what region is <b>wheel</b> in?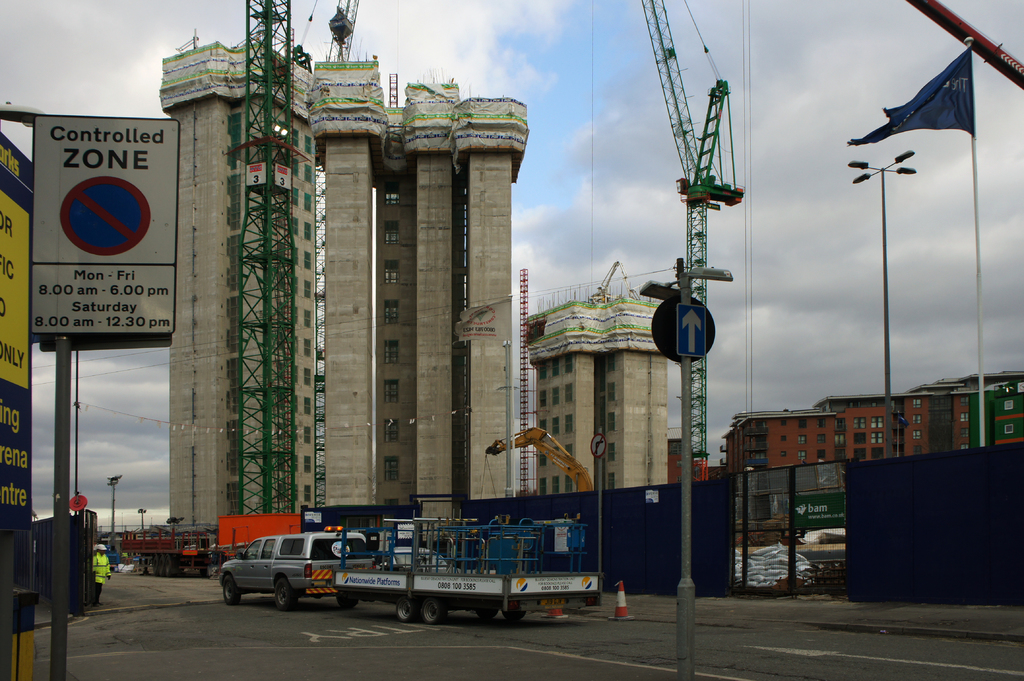
<bbox>220, 574, 241, 613</bbox>.
